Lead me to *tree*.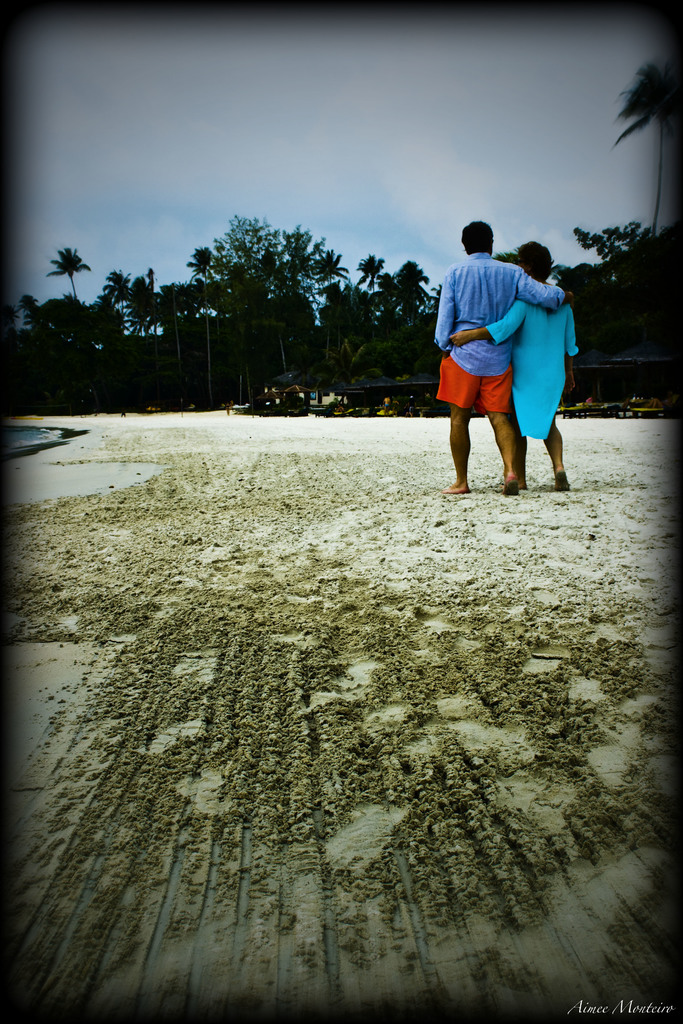
Lead to x1=566, y1=225, x2=646, y2=280.
